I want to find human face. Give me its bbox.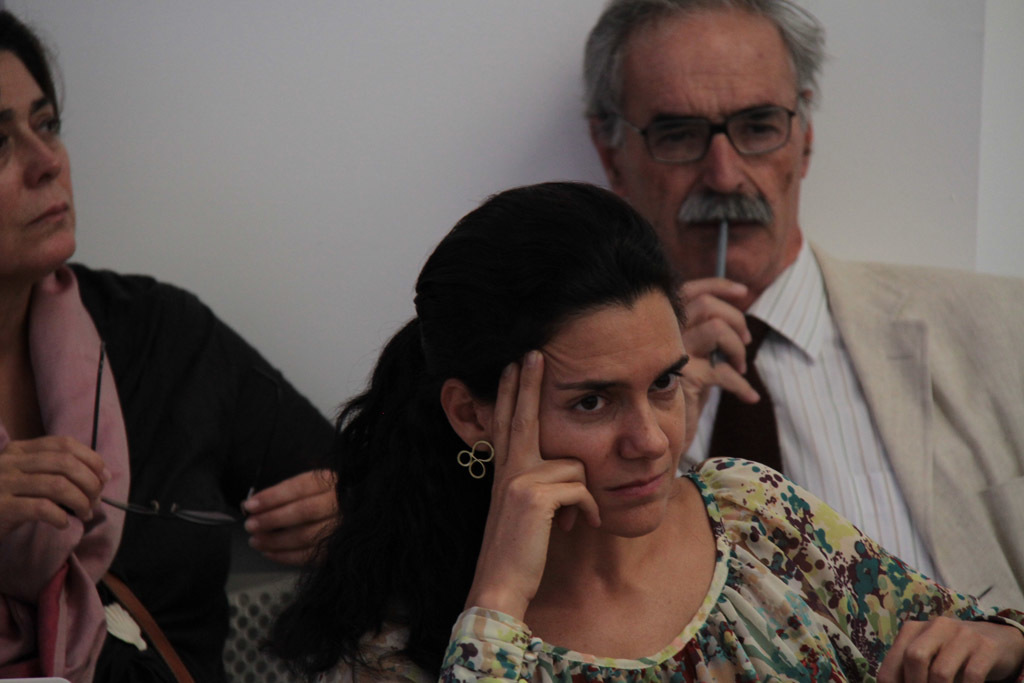
rect(0, 27, 77, 282).
